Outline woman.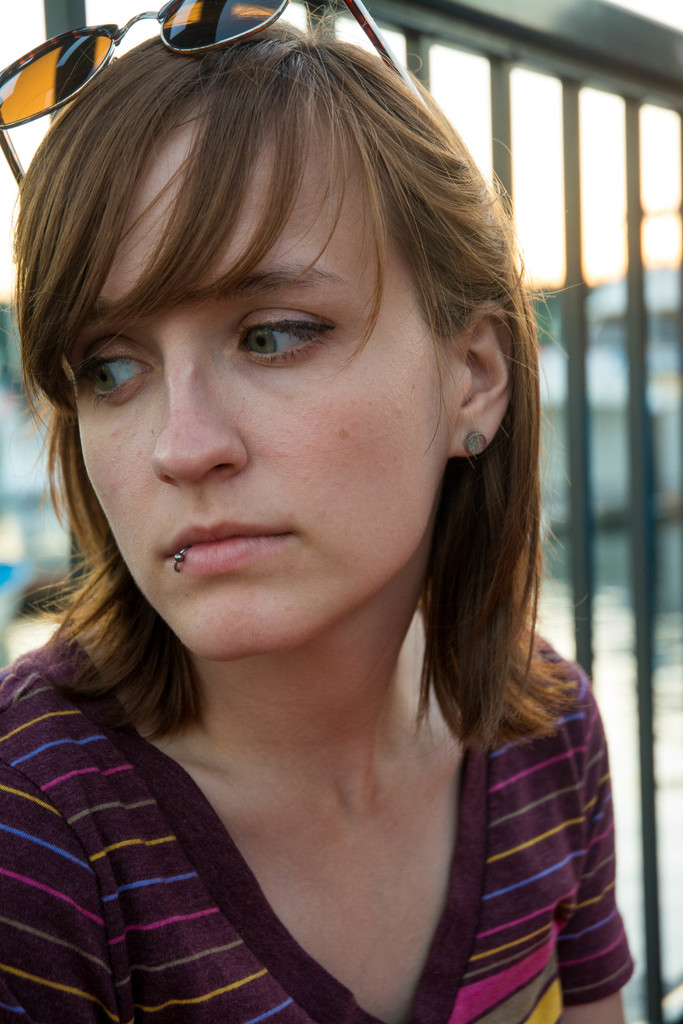
Outline: <region>4, 49, 651, 1018</region>.
